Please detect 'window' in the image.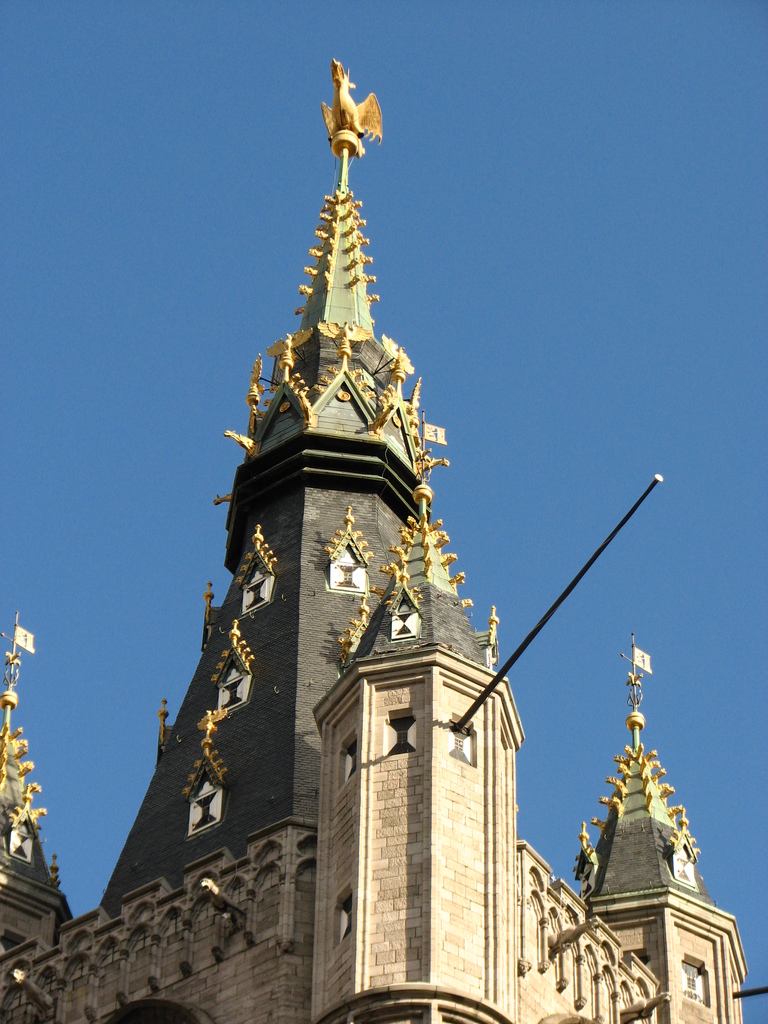
bbox=[186, 767, 221, 837].
